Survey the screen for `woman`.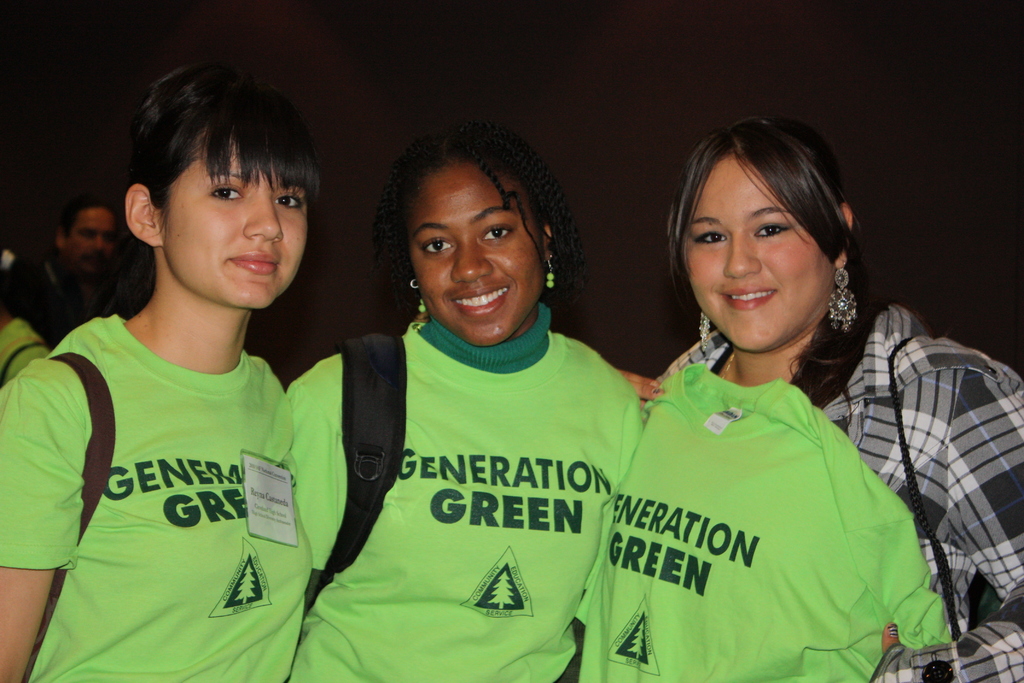
Survey found: bbox=[0, 56, 311, 682].
